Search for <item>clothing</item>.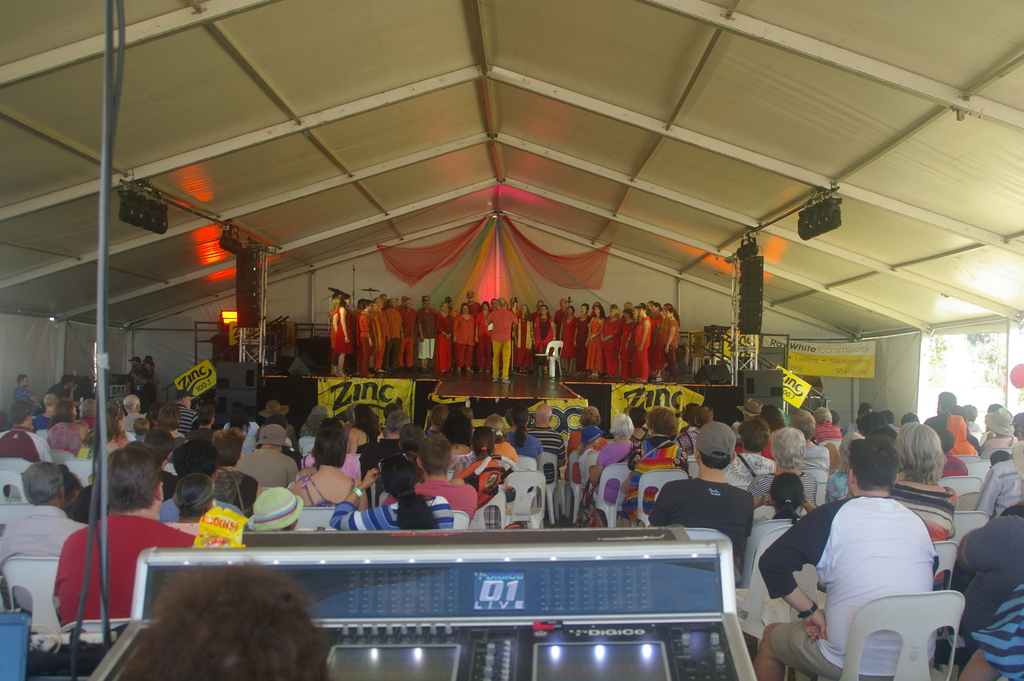
Found at Rect(11, 388, 37, 405).
